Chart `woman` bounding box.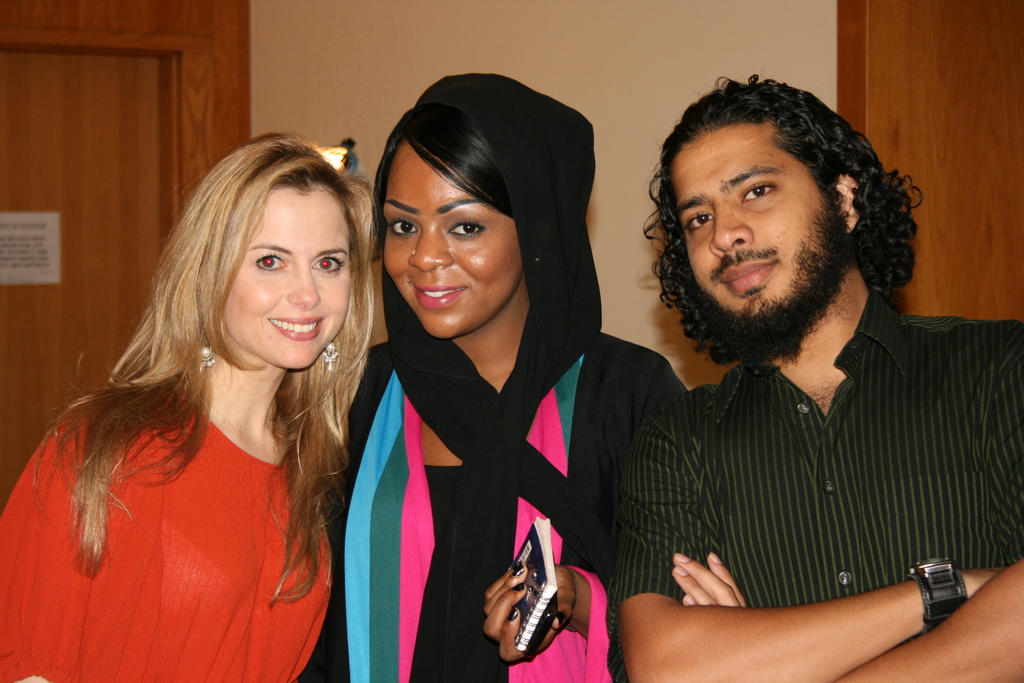
Charted: l=0, t=131, r=381, b=682.
